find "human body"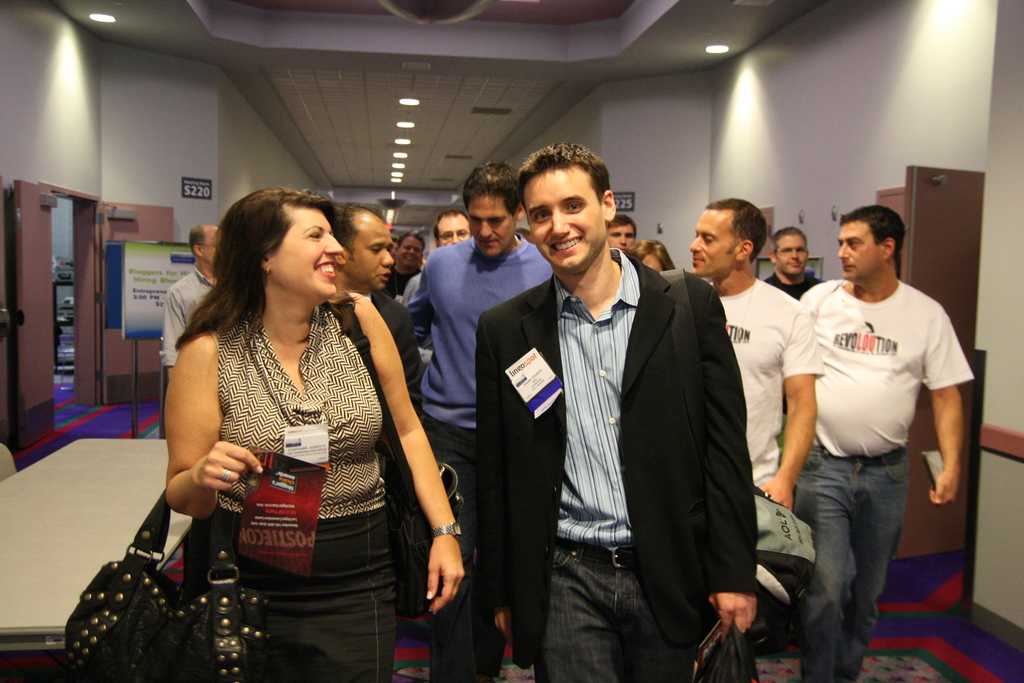
[463, 245, 755, 682]
